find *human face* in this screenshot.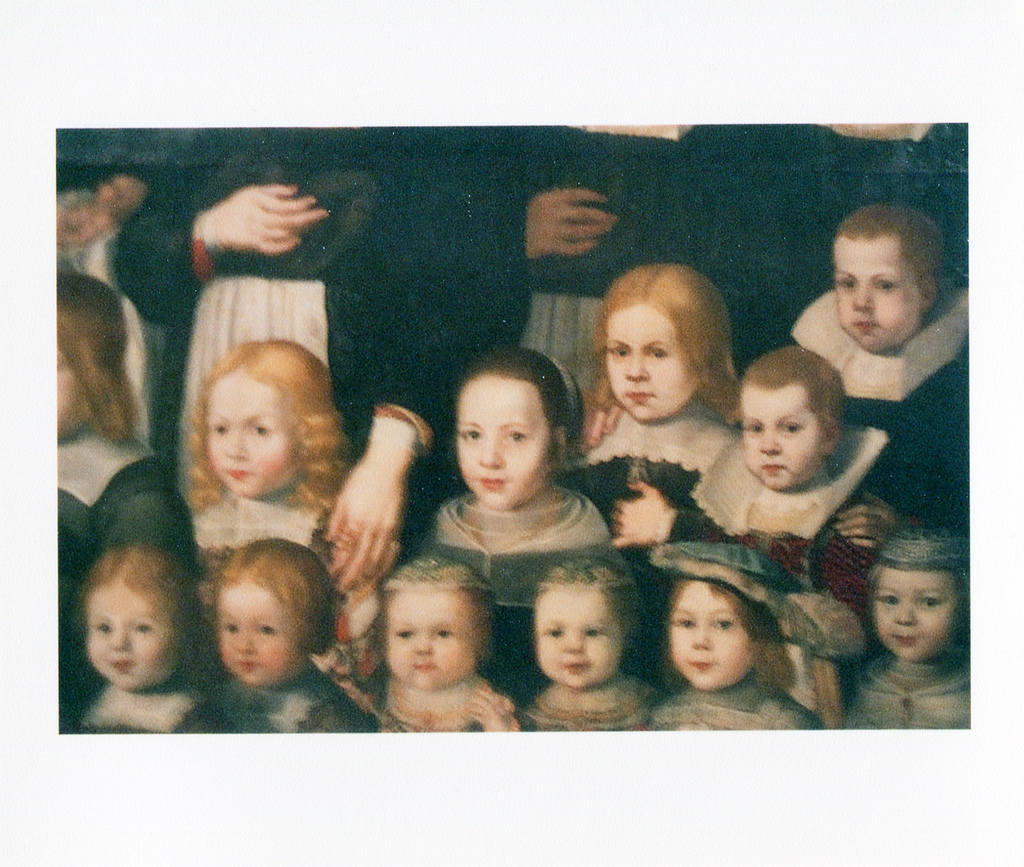
The bounding box for *human face* is crop(743, 376, 841, 483).
